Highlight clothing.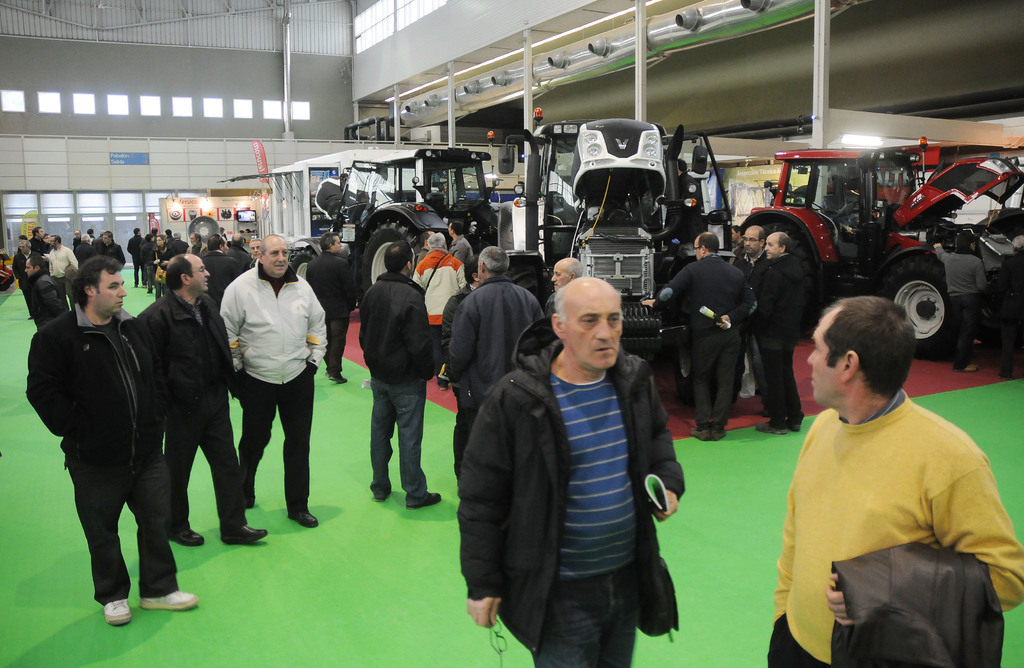
Highlighted region: (731,234,742,254).
